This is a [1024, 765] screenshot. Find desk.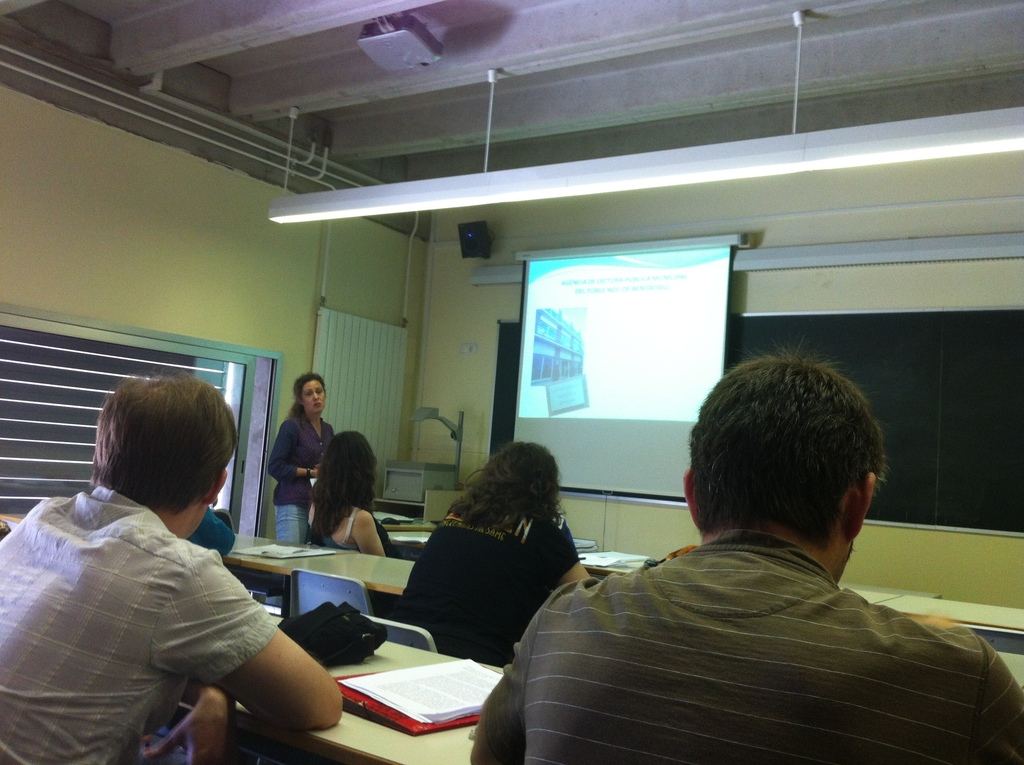
Bounding box: <box>874,593,1023,654</box>.
